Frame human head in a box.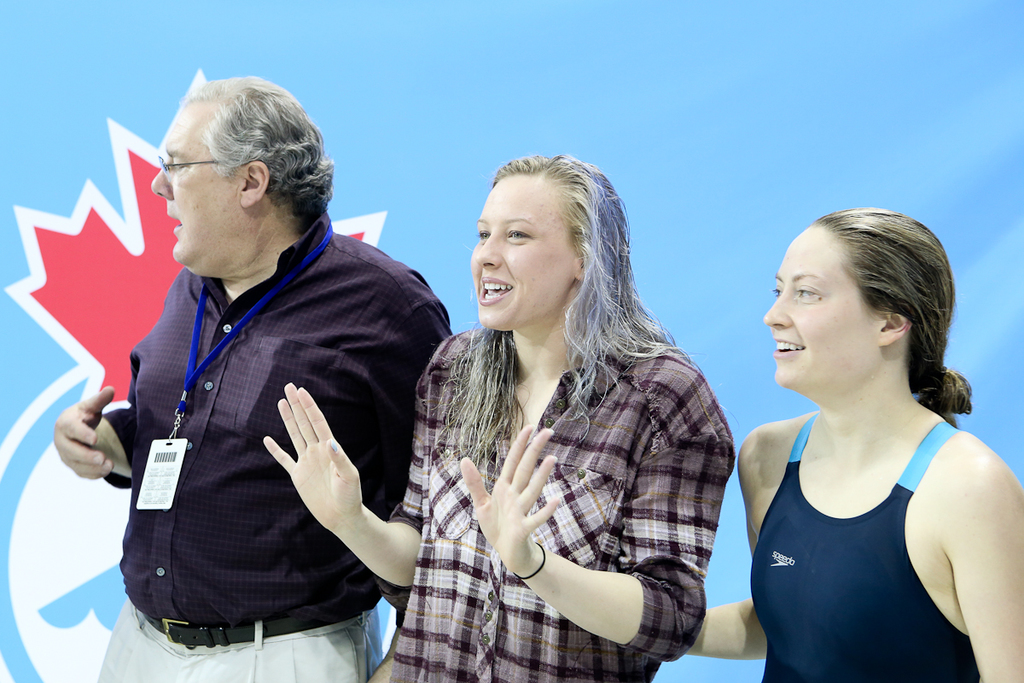
region(760, 208, 946, 391).
